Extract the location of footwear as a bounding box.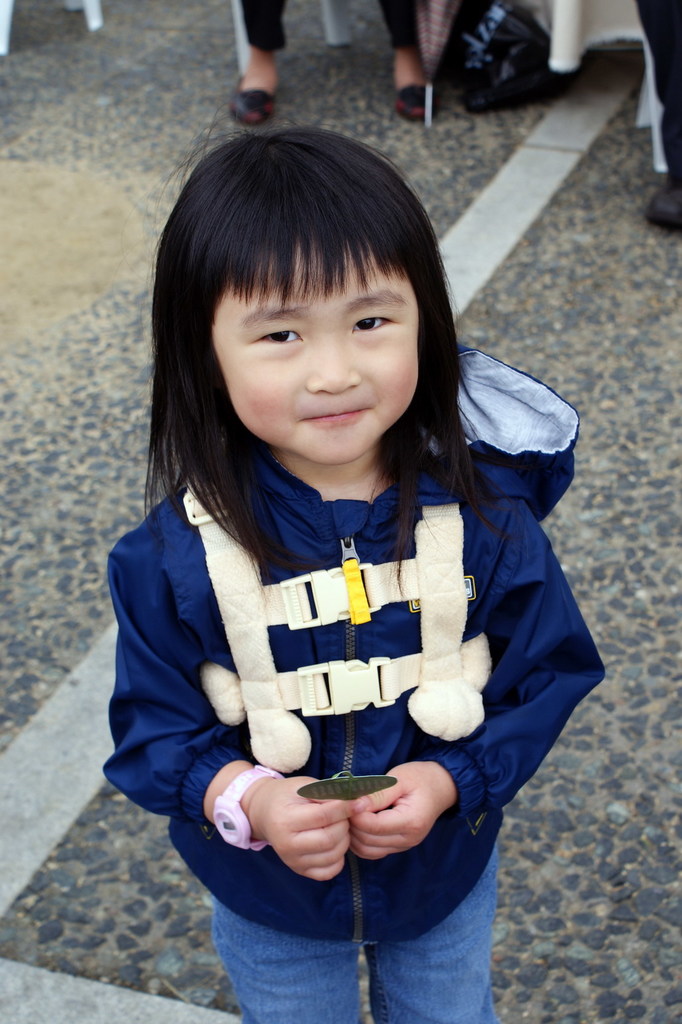
x1=226 y1=74 x2=276 y2=127.
